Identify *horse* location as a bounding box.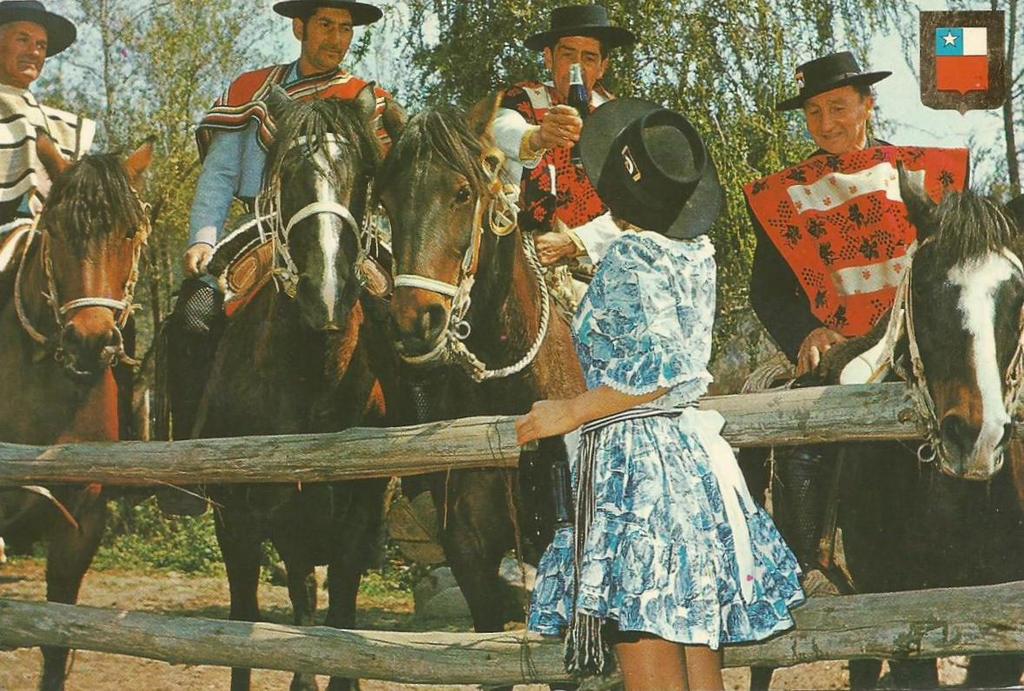
{"x1": 741, "y1": 159, "x2": 1023, "y2": 687}.
